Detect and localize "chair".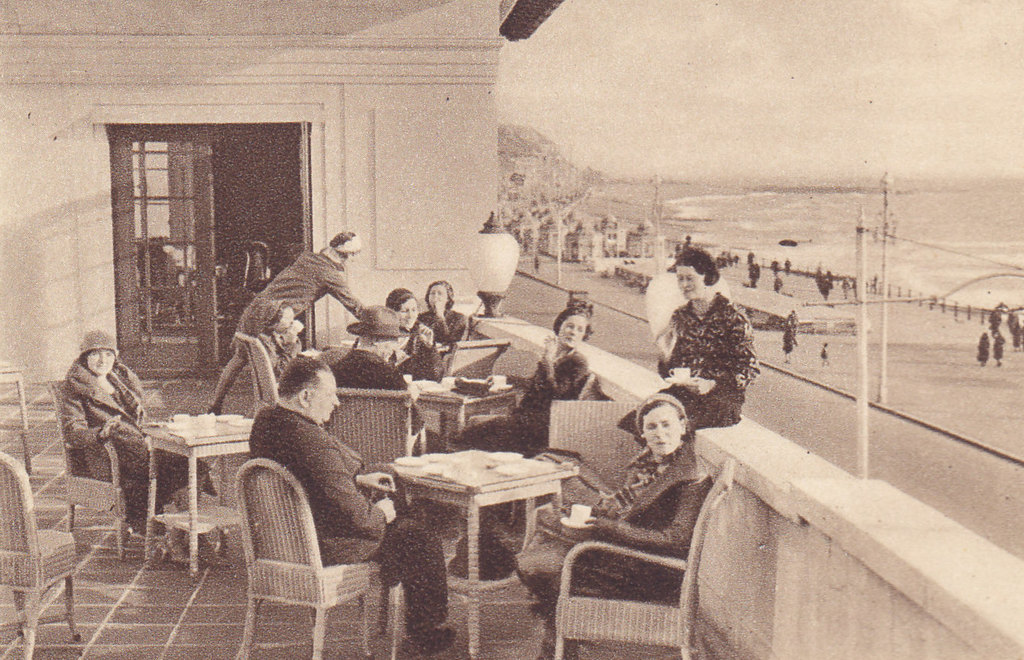
Localized at bbox=[343, 388, 423, 467].
